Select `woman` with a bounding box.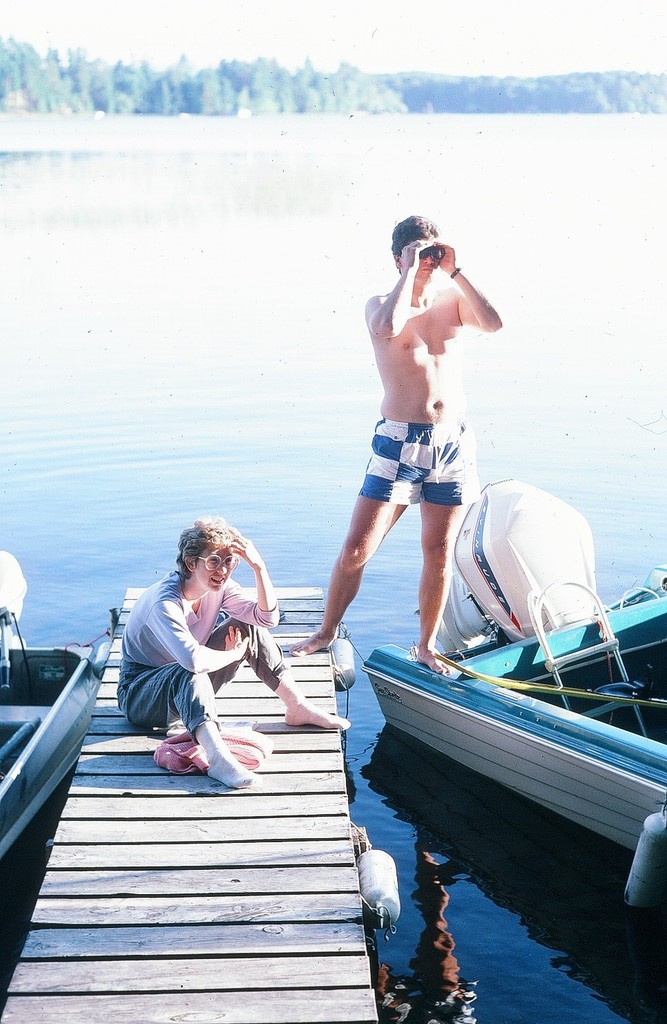
pyautogui.locateOnScreen(119, 516, 301, 789).
